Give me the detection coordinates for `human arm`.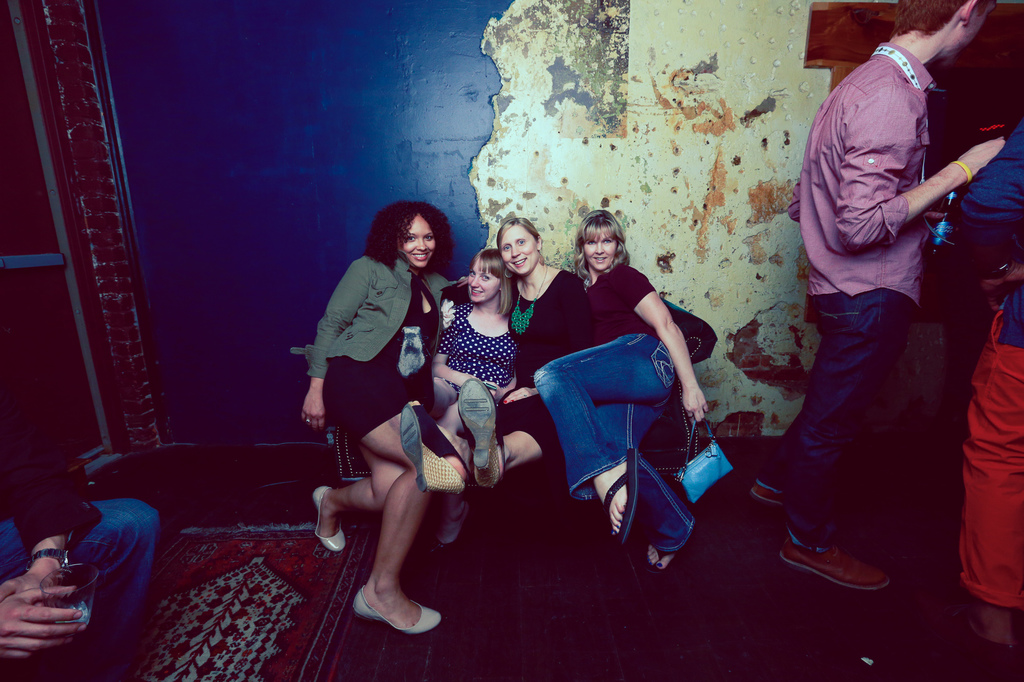
region(835, 83, 1007, 245).
